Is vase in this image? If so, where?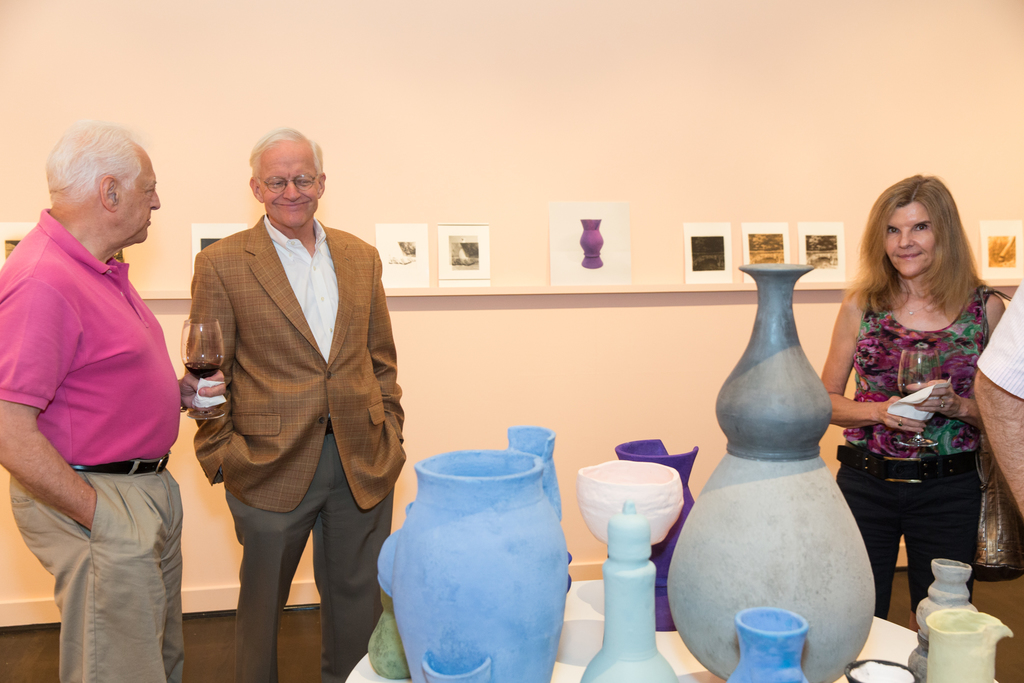
Yes, at <region>906, 555, 976, 682</region>.
